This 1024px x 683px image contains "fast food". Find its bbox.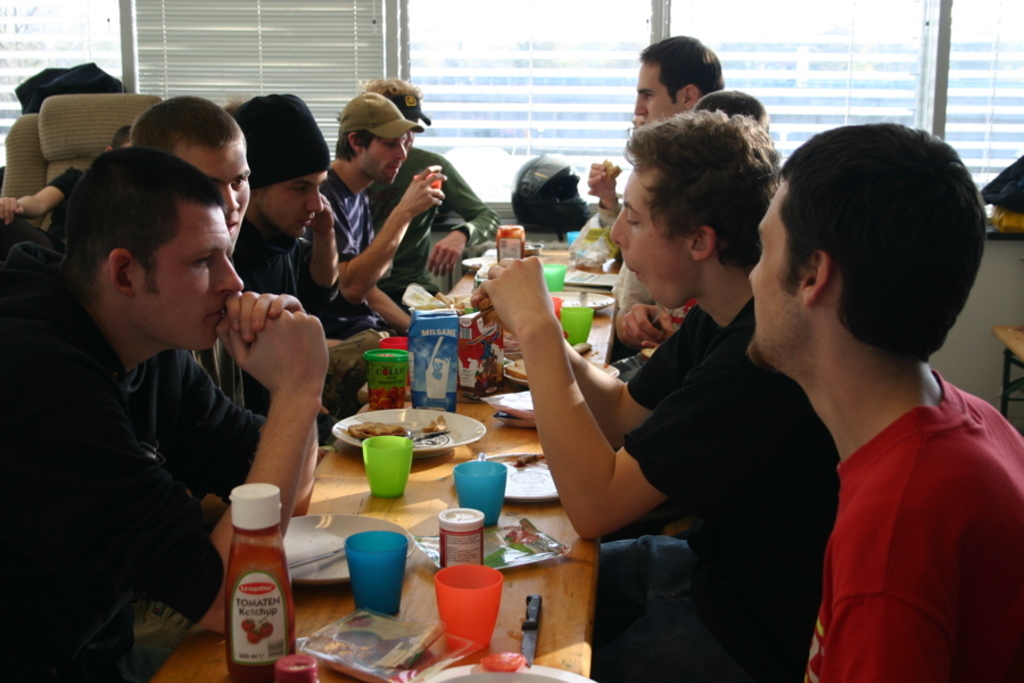
418, 413, 447, 431.
